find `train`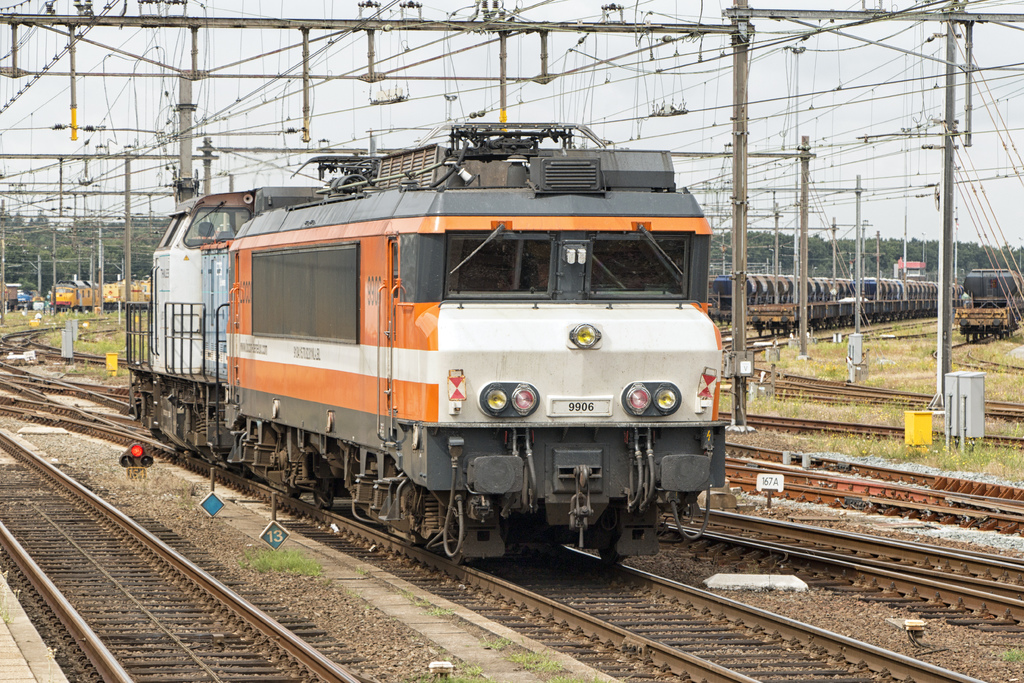
952,268,1023,339
